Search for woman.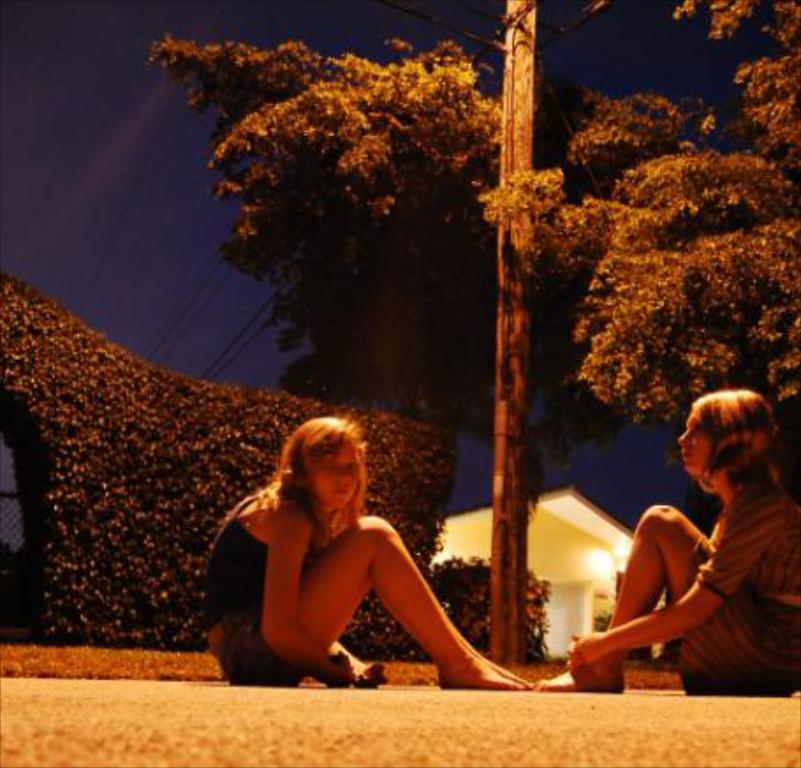
Found at [199,414,532,685].
